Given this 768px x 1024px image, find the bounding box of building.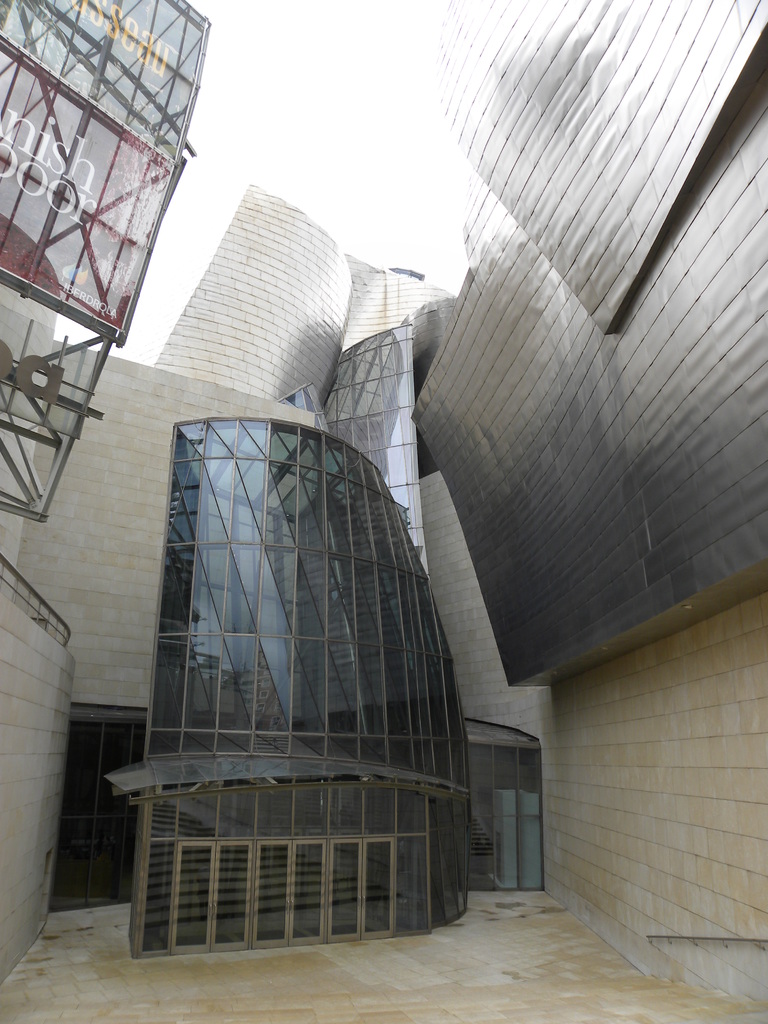
0, 0, 767, 1023.
